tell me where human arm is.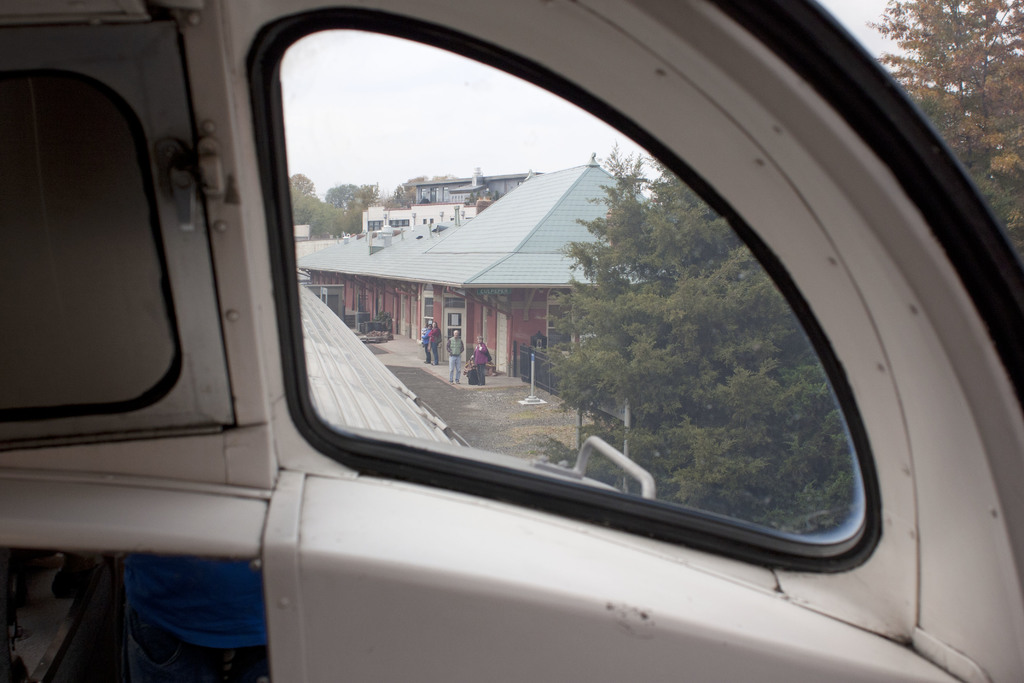
human arm is at [left=423, top=325, right=433, bottom=347].
